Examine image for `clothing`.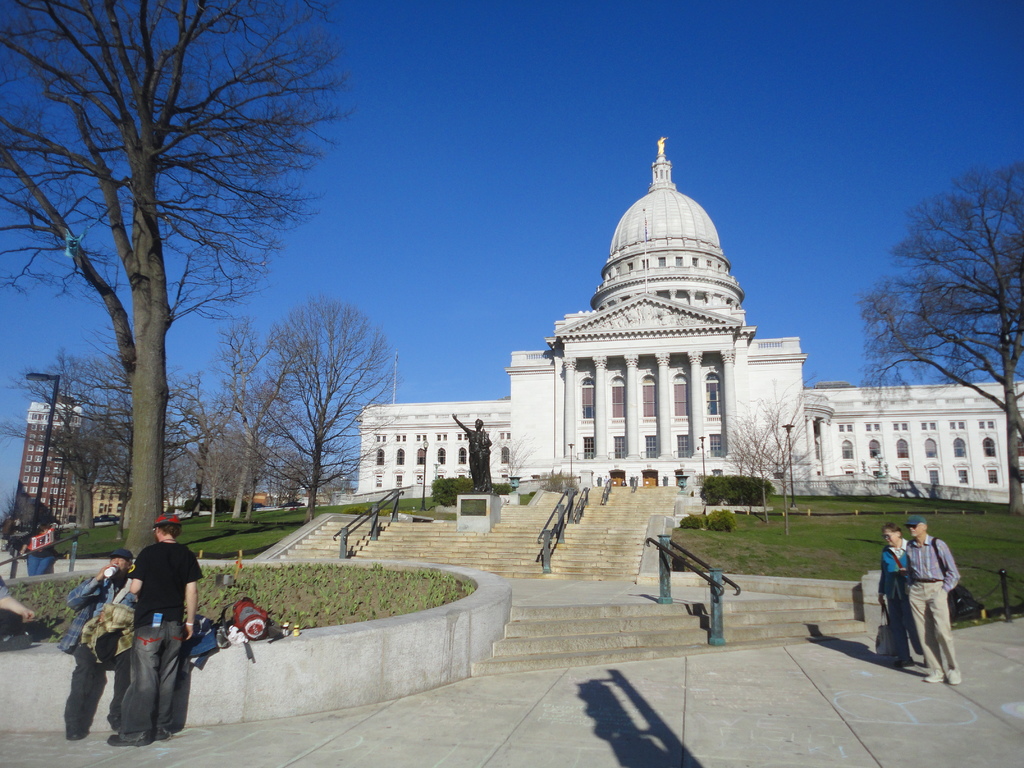
Examination result: {"x1": 126, "y1": 539, "x2": 204, "y2": 630}.
